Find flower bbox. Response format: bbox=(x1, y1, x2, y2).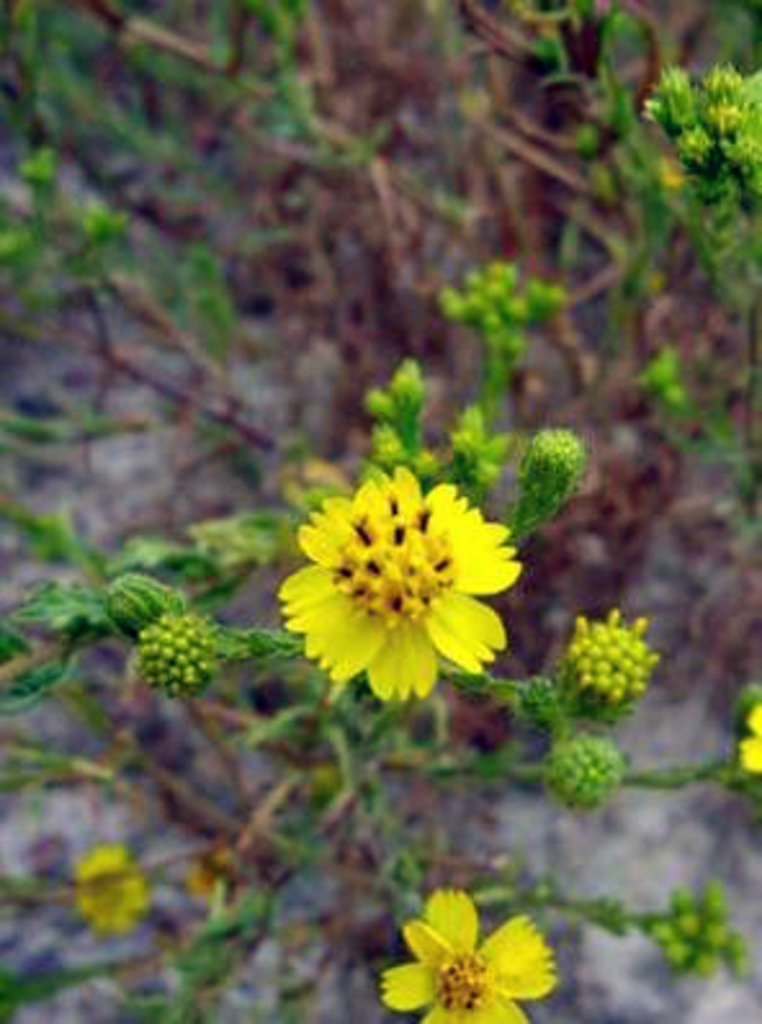
bbox=(731, 695, 759, 785).
